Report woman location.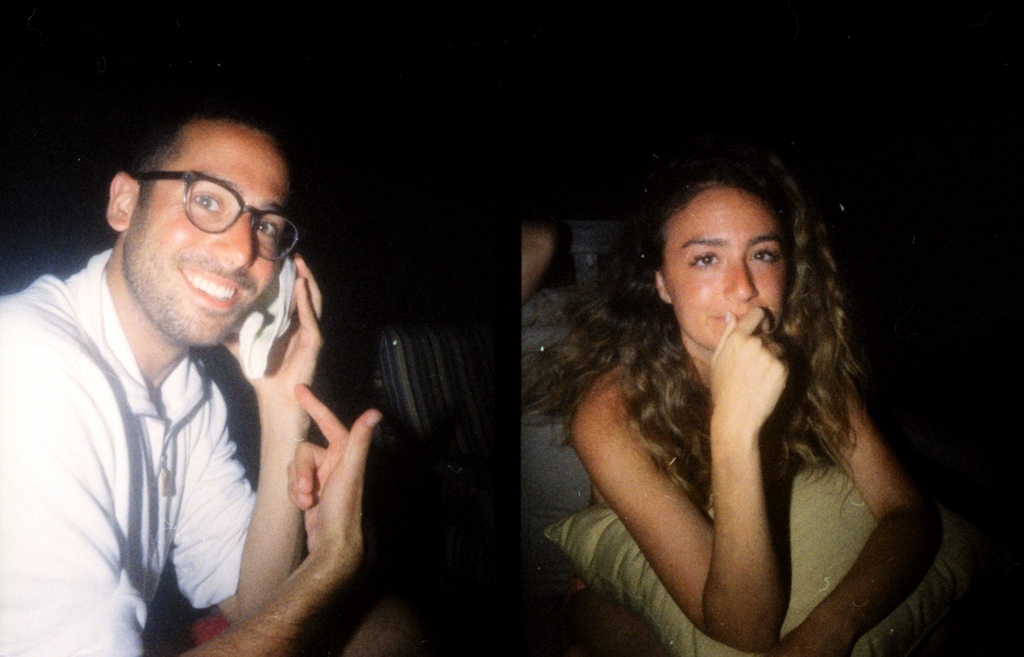
Report: l=522, t=120, r=938, b=655.
